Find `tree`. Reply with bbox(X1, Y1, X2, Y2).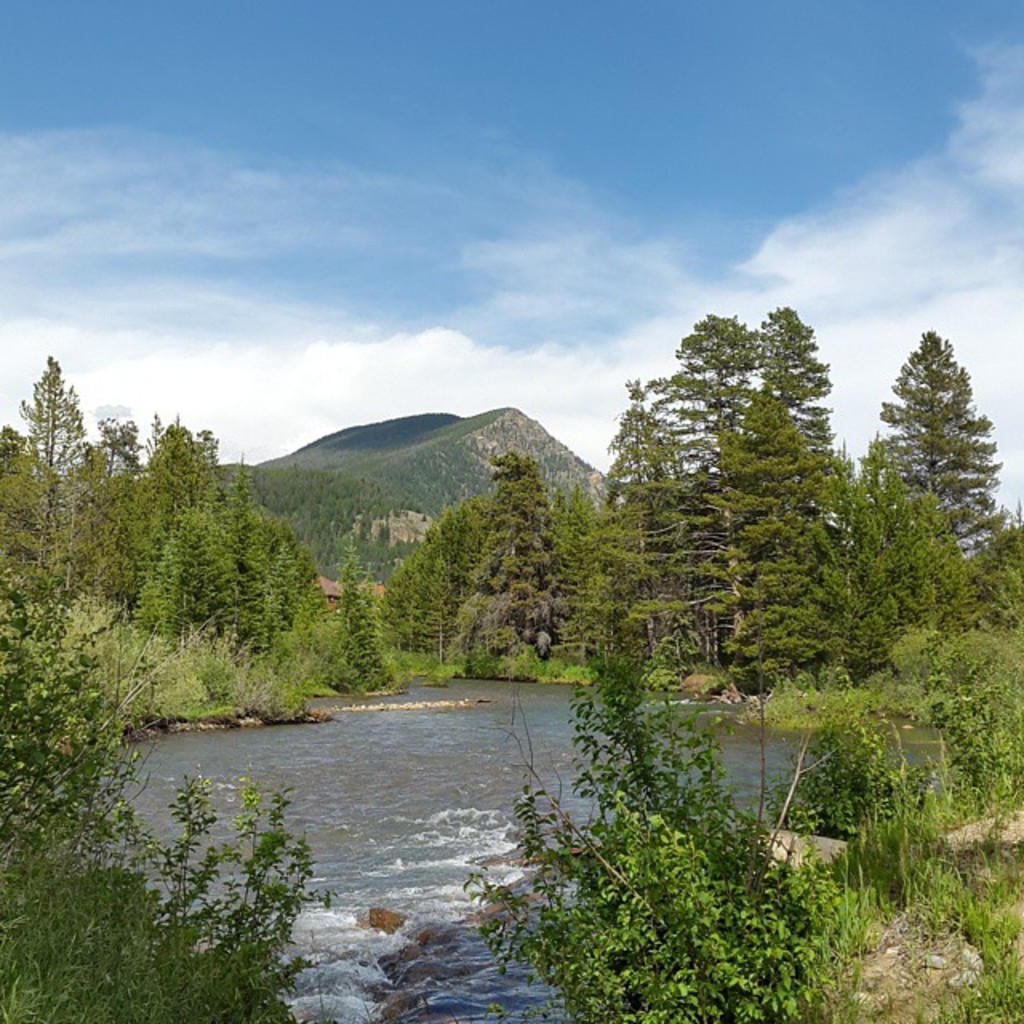
bbox(693, 293, 864, 699).
